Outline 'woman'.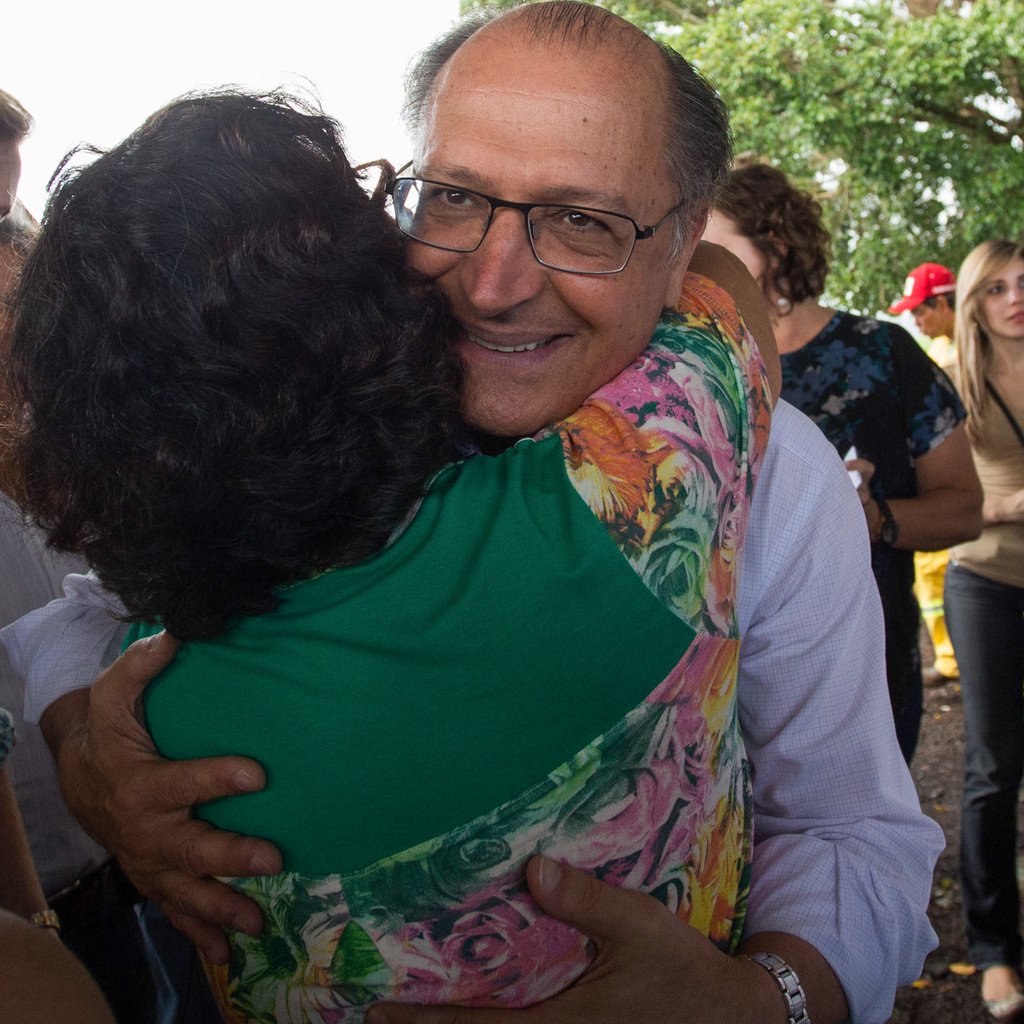
Outline: [97,11,911,1023].
